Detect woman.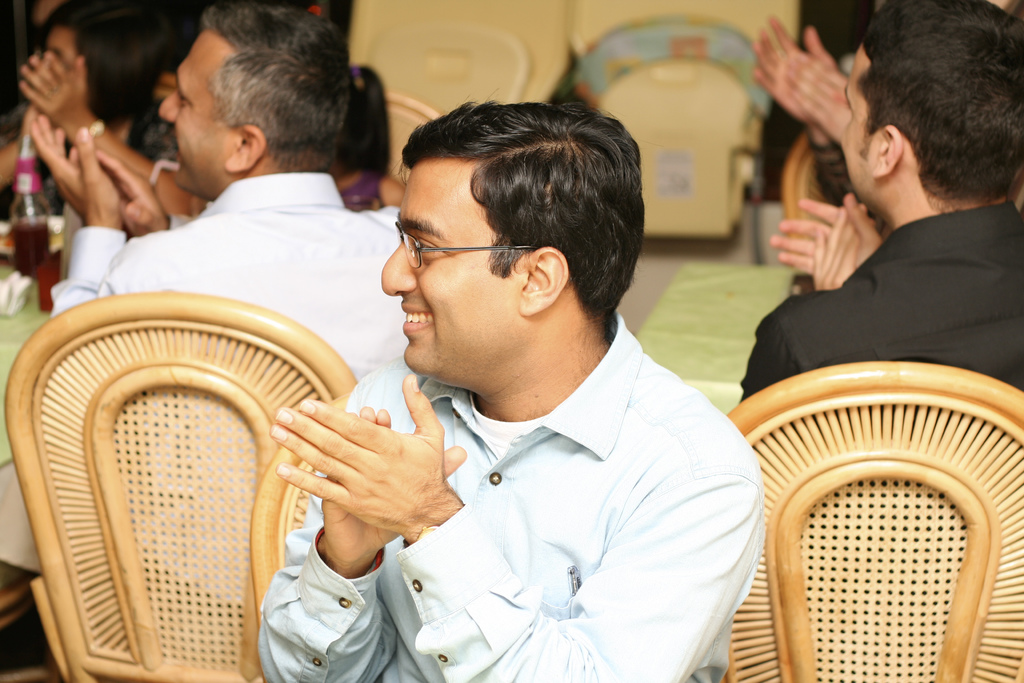
Detected at 0:0:165:206.
